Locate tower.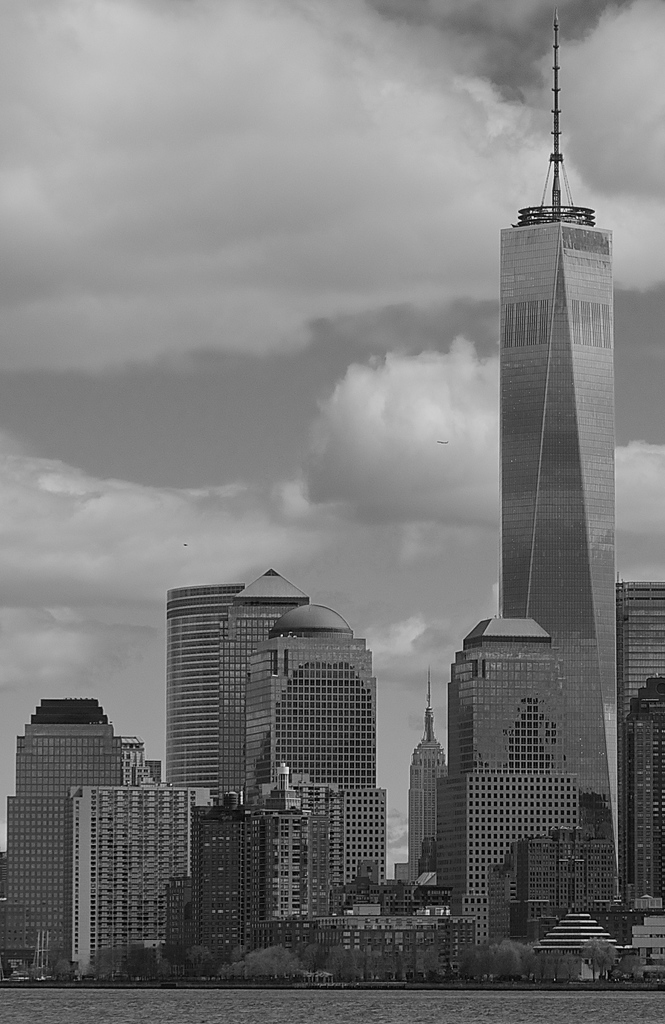
Bounding box: (425,614,579,960).
